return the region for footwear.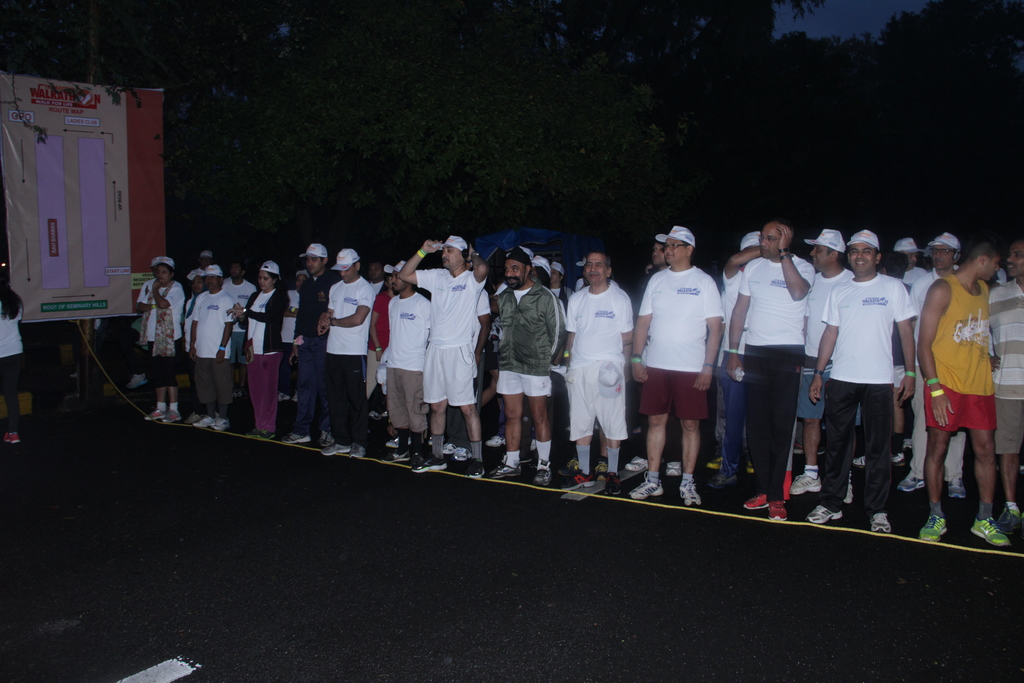
<box>868,512,893,531</box>.
